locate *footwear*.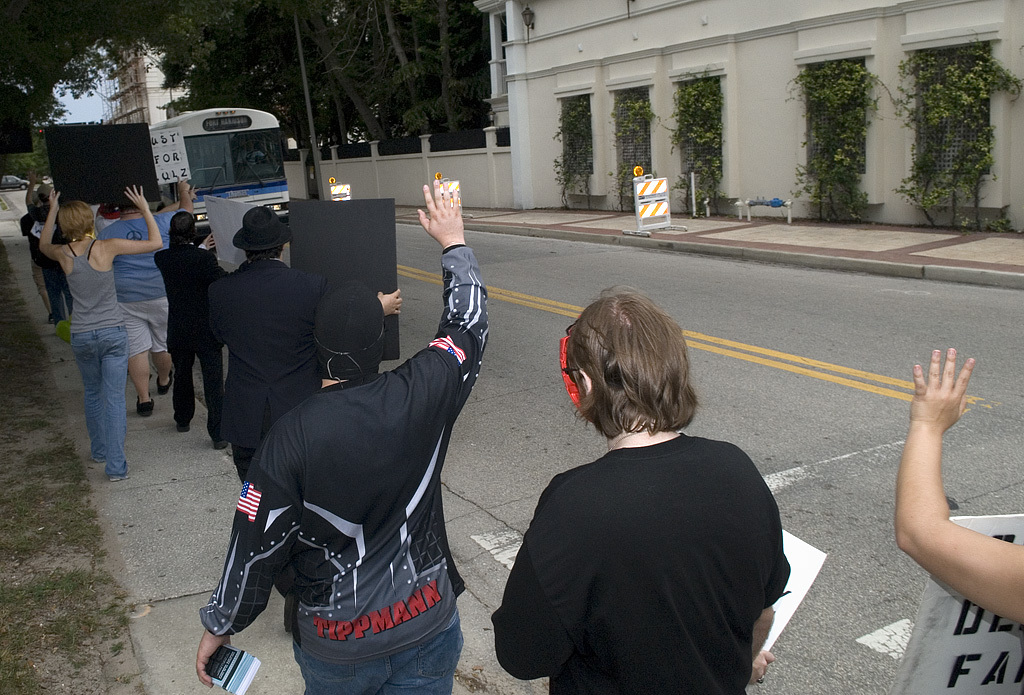
Bounding box: 106,467,132,483.
